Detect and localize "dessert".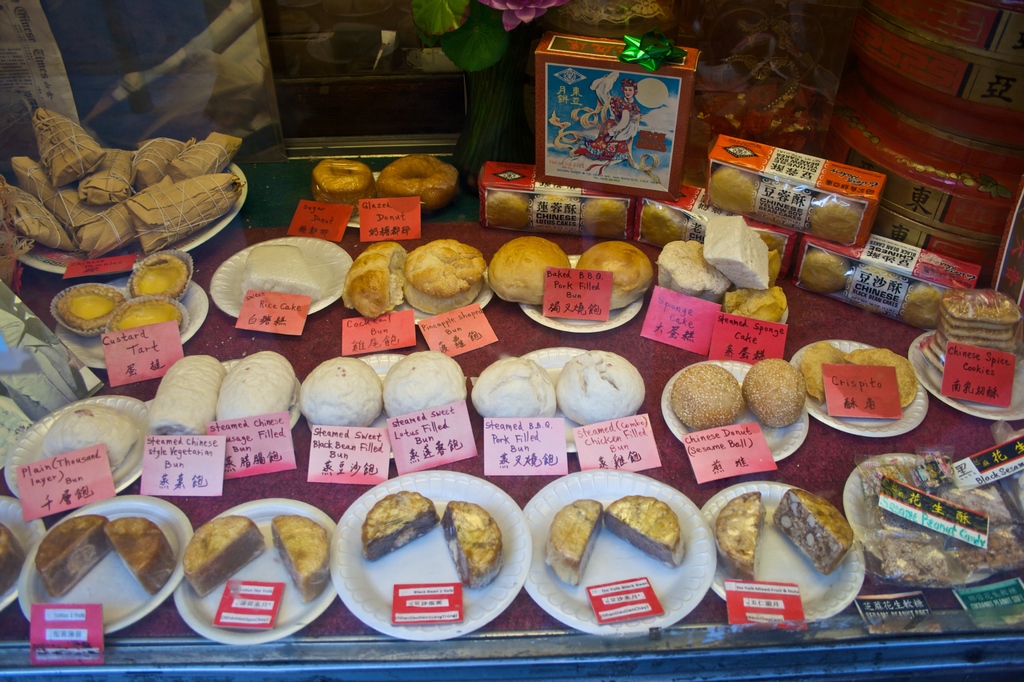
Localized at 305 352 394 426.
